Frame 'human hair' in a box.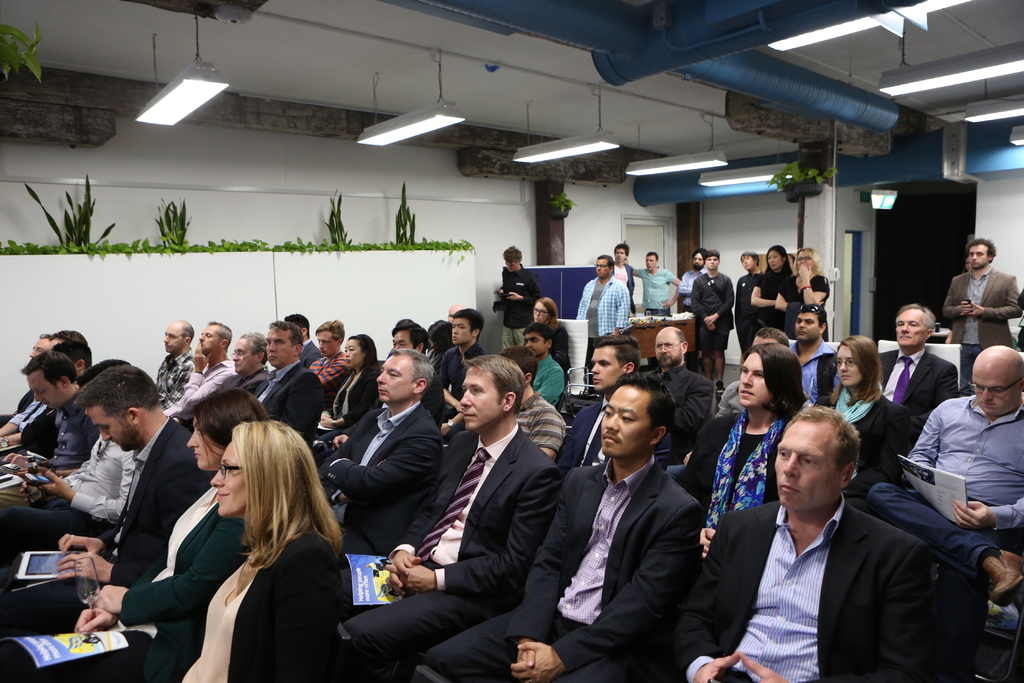
<bbox>751, 343, 818, 427</bbox>.
